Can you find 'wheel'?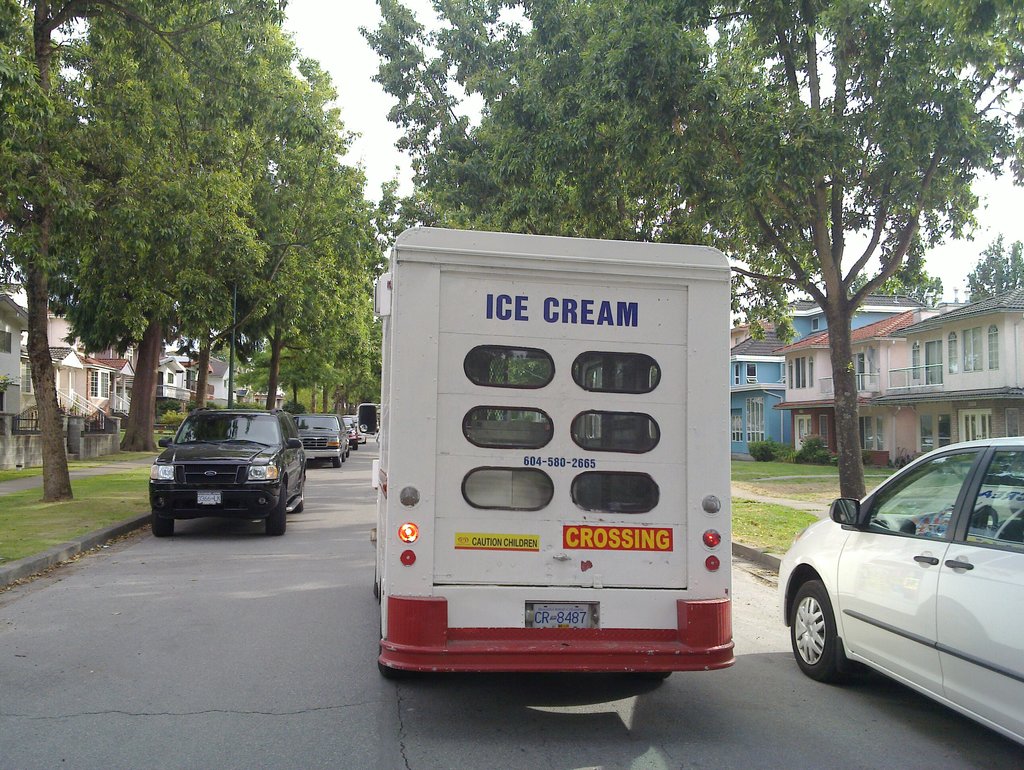
Yes, bounding box: region(788, 578, 840, 675).
